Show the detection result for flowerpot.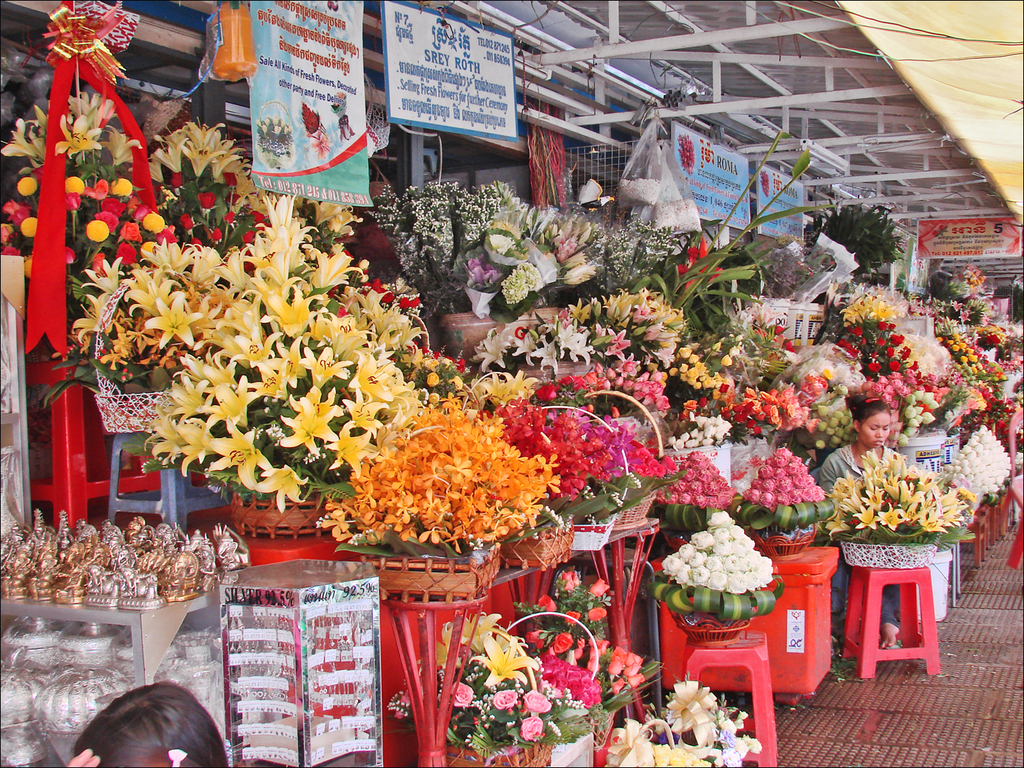
bbox(487, 516, 569, 609).
